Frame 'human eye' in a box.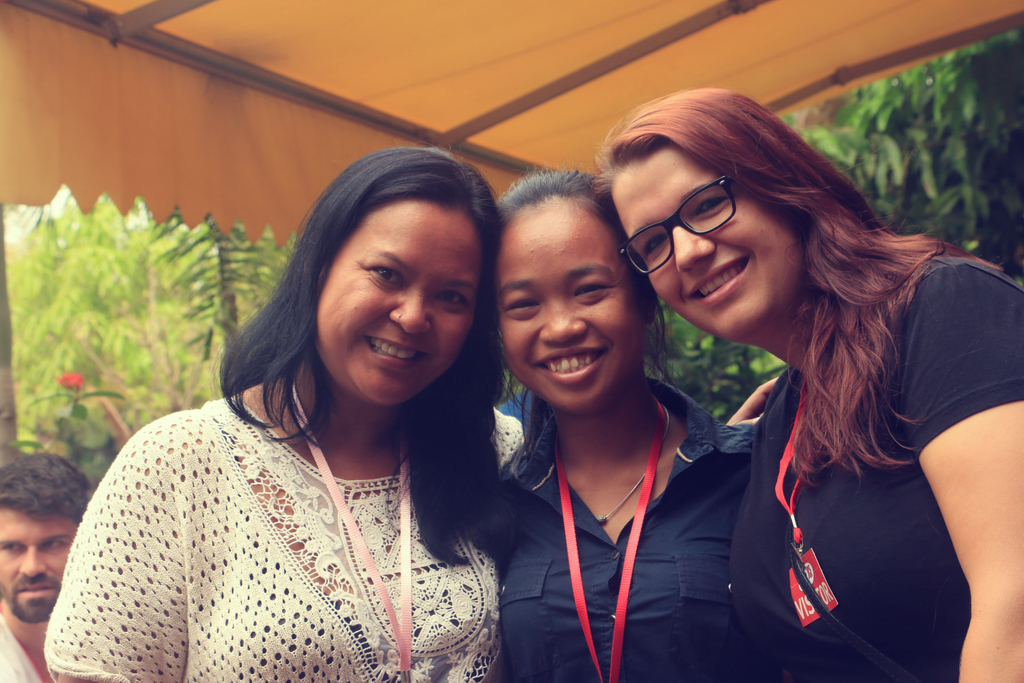
0, 541, 24, 551.
